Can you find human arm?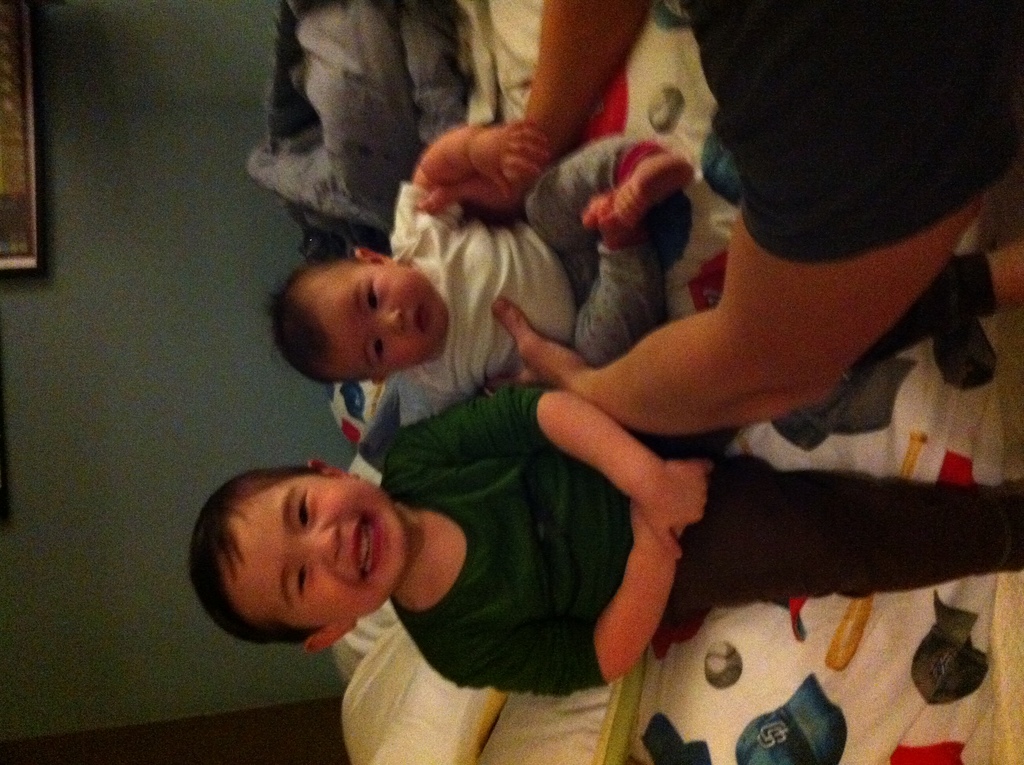
Yes, bounding box: <region>413, 0, 658, 225</region>.
